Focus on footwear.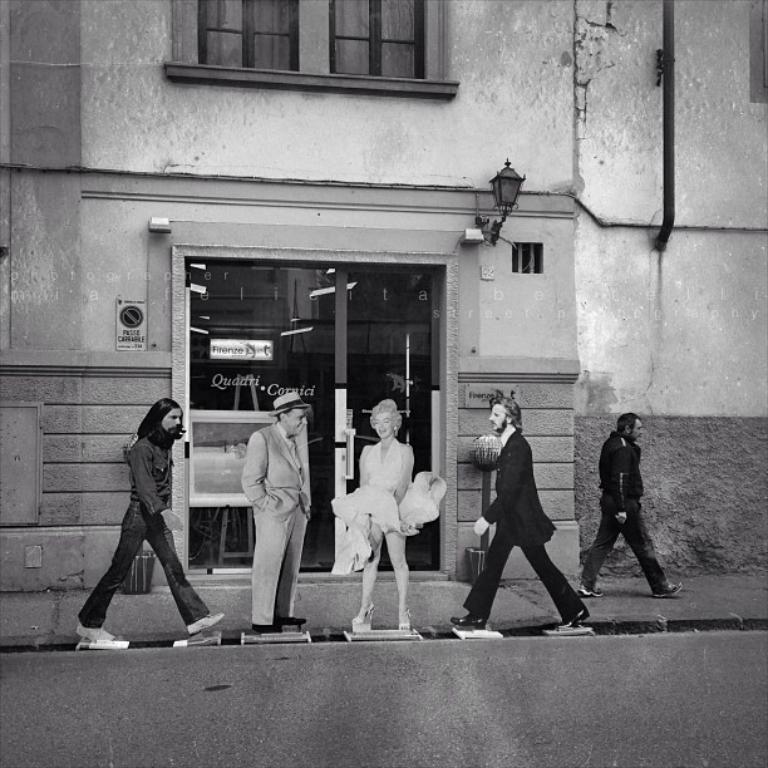
Focused at 560 606 590 629.
